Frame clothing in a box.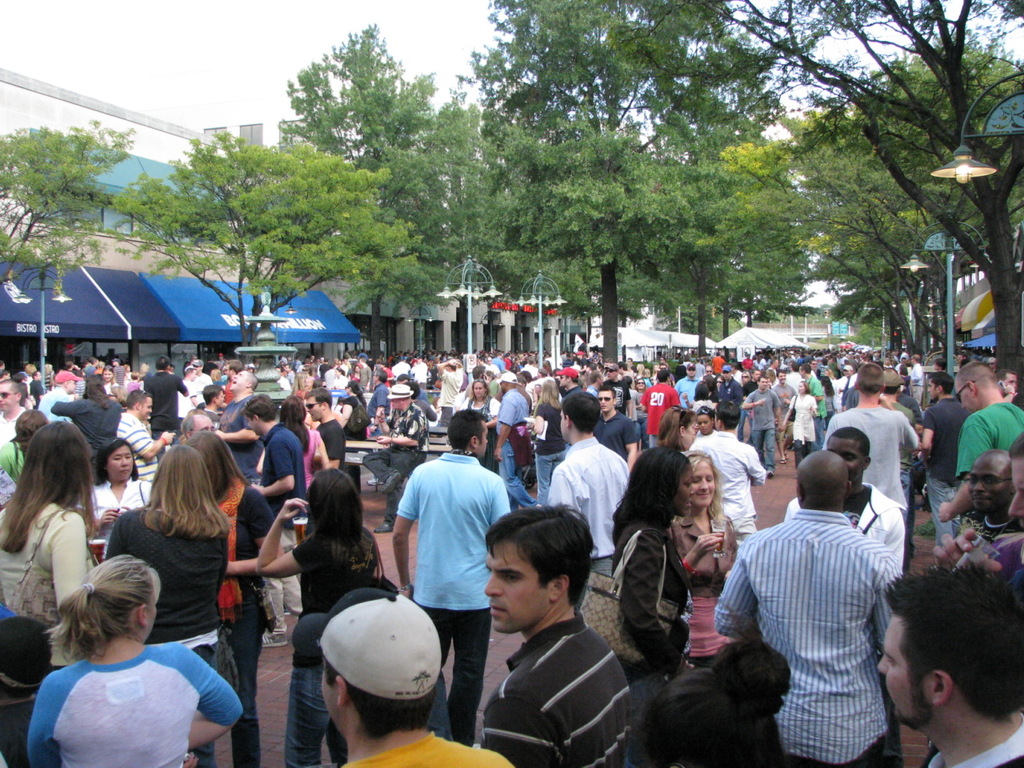
x1=393, y1=444, x2=515, y2=742.
